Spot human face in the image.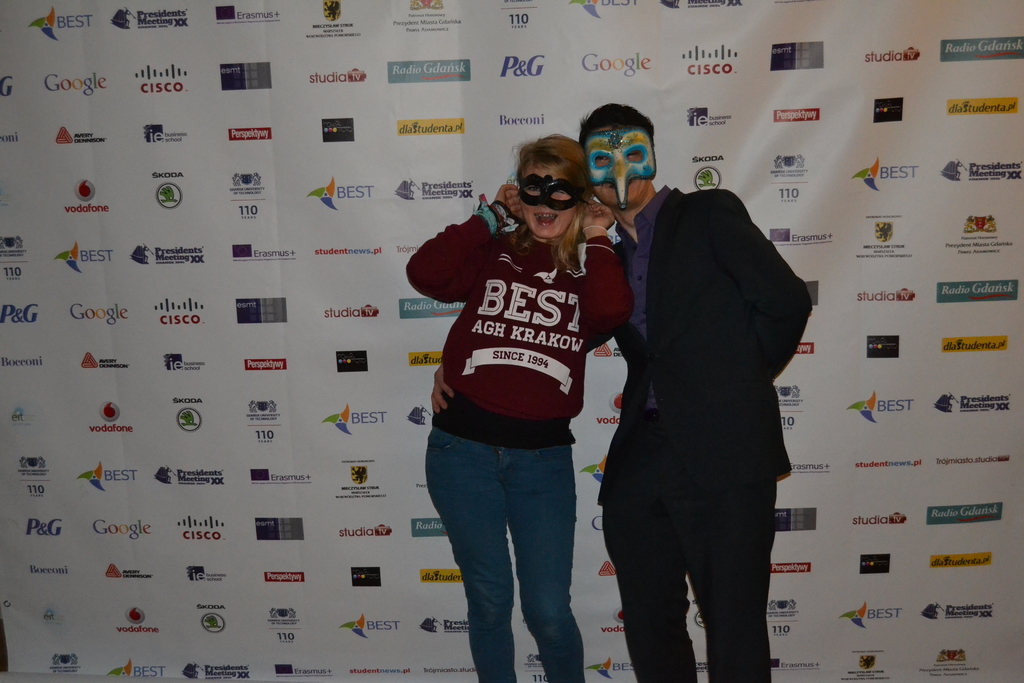
human face found at <bbox>589, 129, 642, 211</bbox>.
